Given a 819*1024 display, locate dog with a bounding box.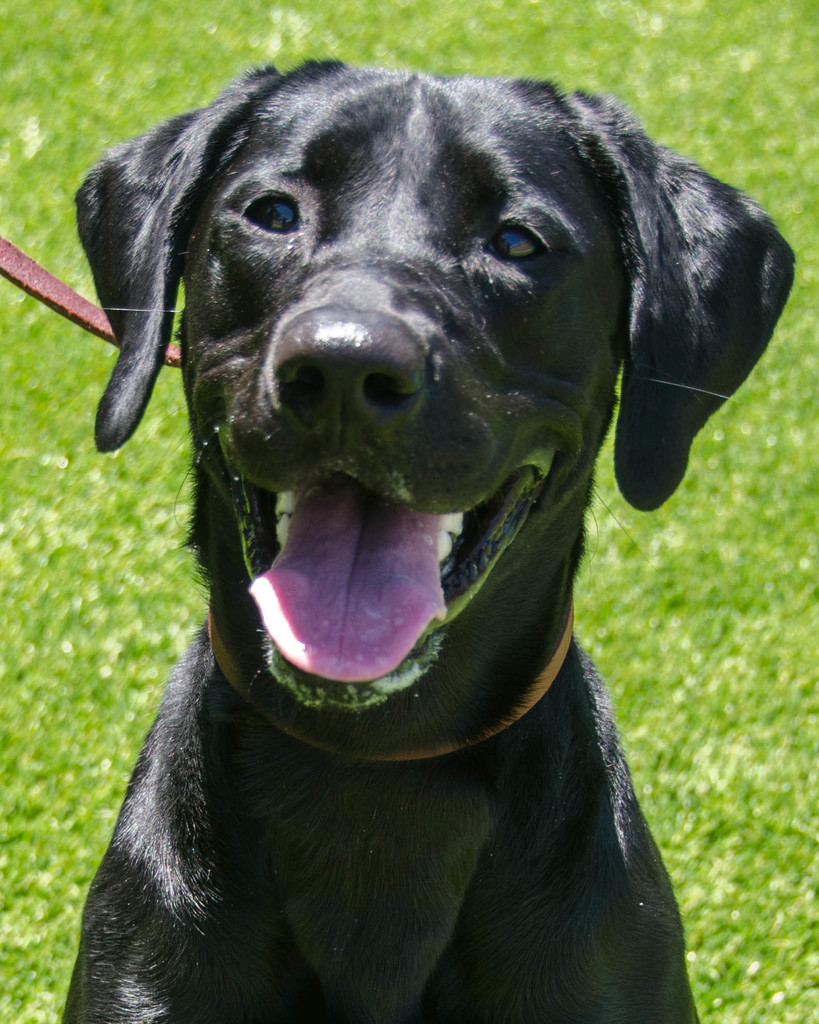
Located: box(52, 54, 795, 1023).
